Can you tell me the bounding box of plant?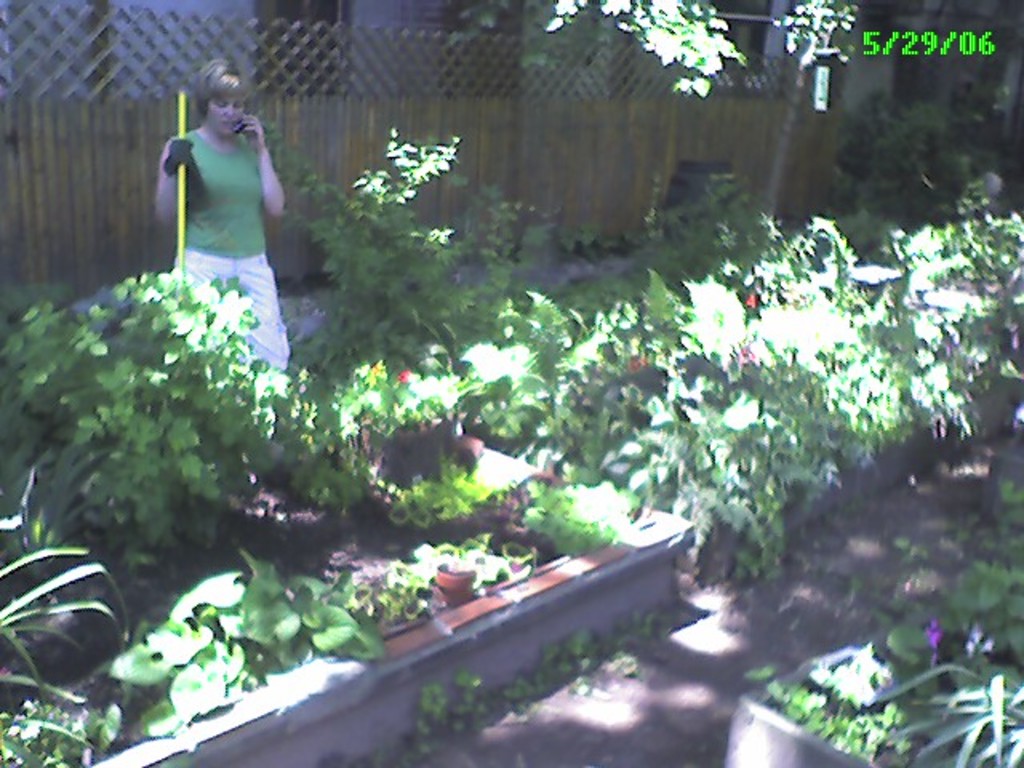
rect(0, 690, 112, 766).
